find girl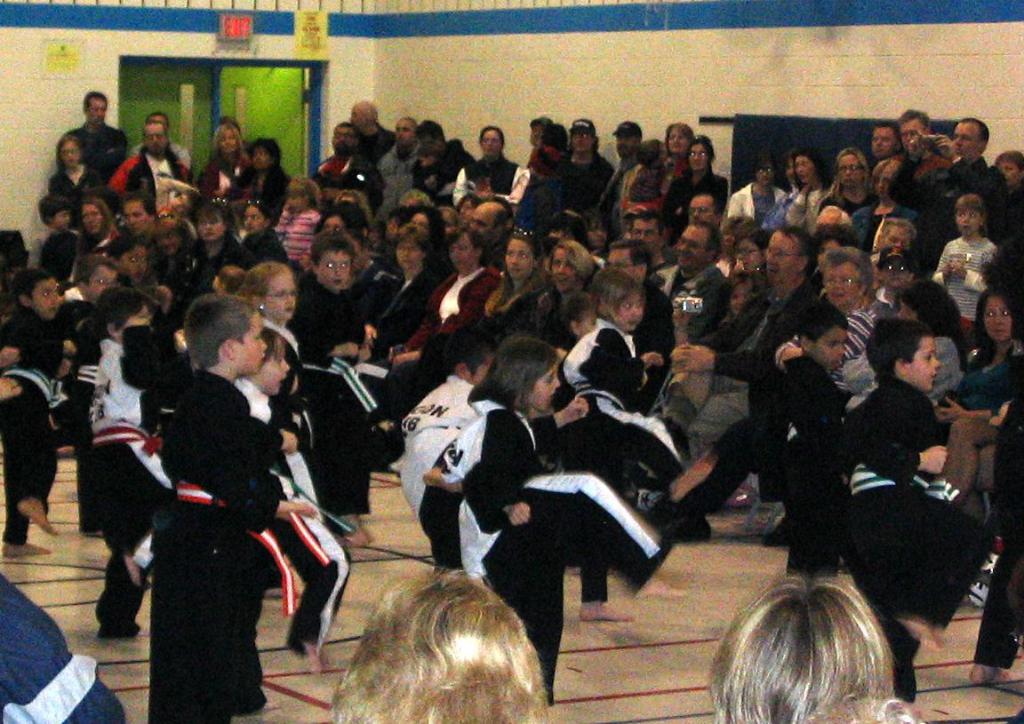
box(532, 232, 607, 339)
